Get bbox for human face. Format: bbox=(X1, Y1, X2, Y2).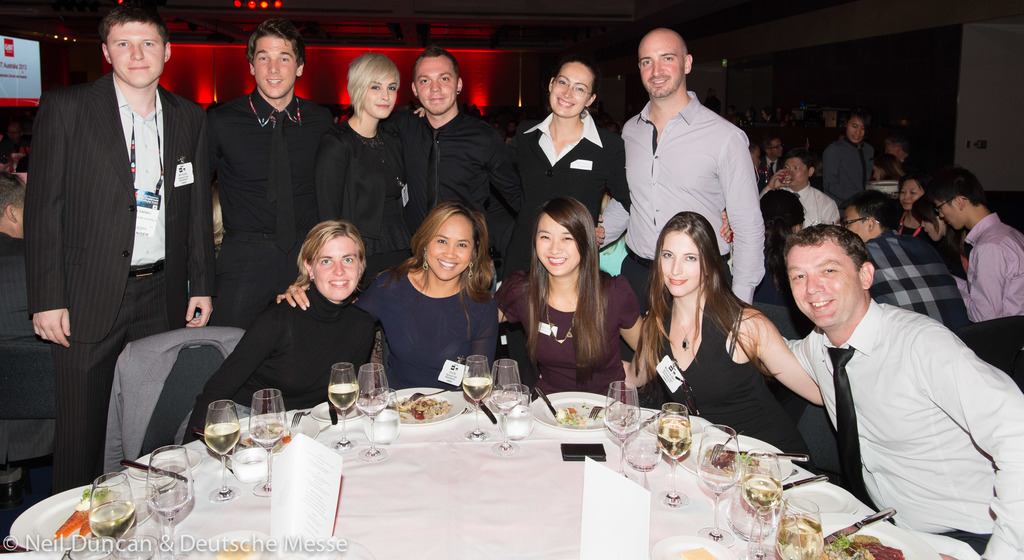
bbox=(636, 29, 689, 97).
